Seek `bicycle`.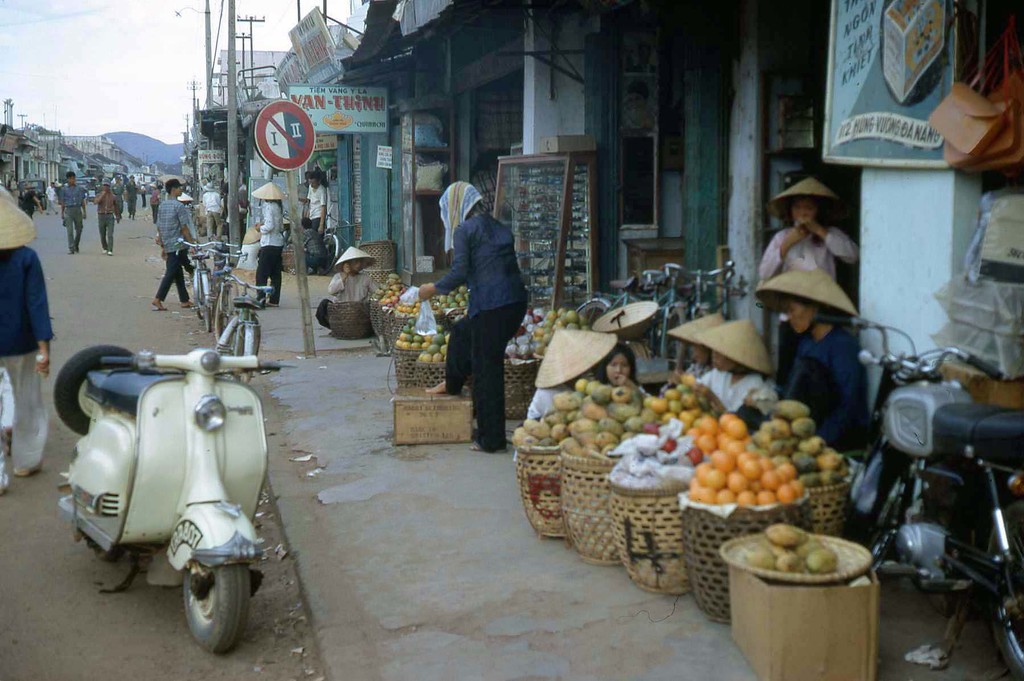
<bbox>212, 264, 280, 380</bbox>.
